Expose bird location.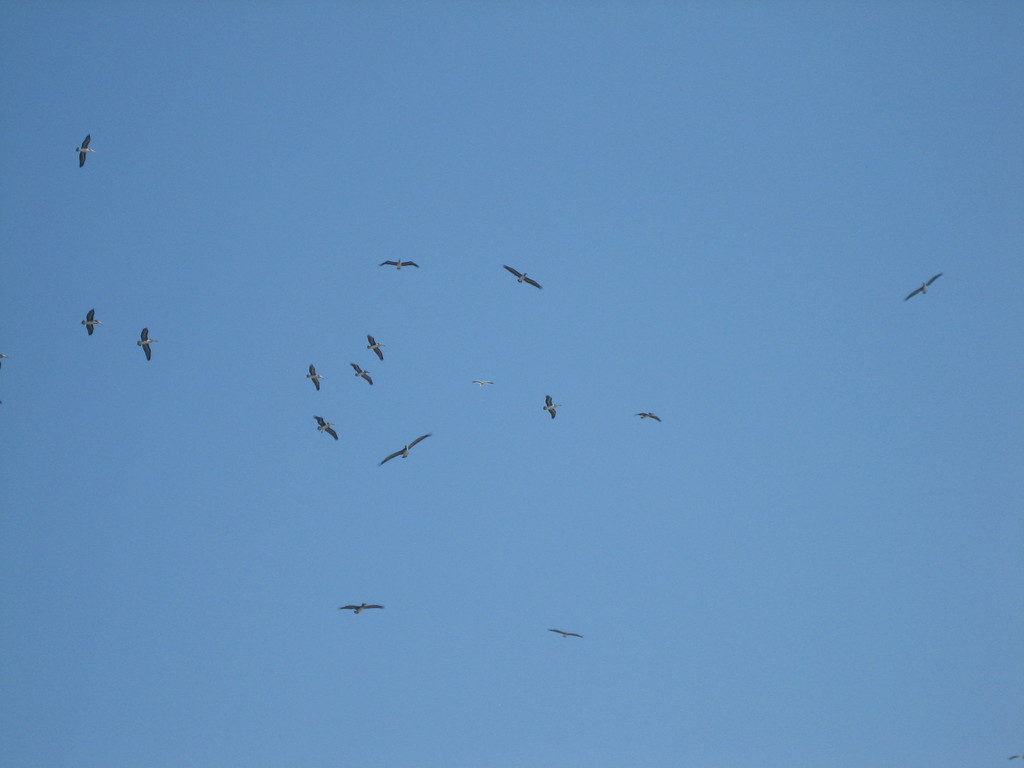
Exposed at <bbox>351, 360, 380, 389</bbox>.
